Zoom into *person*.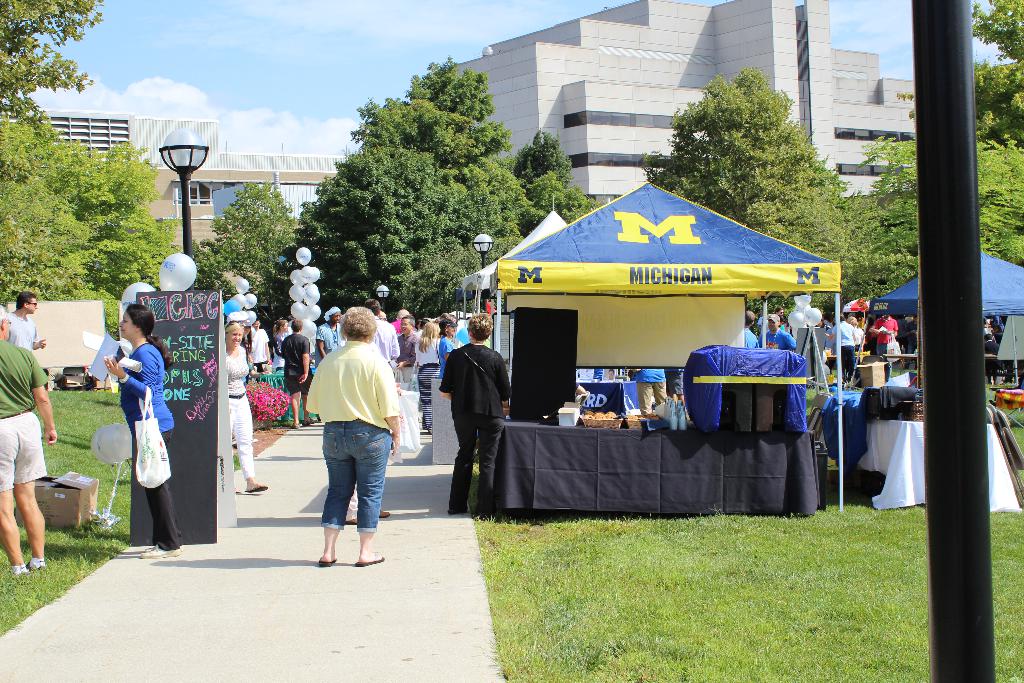
Zoom target: select_region(104, 286, 172, 558).
